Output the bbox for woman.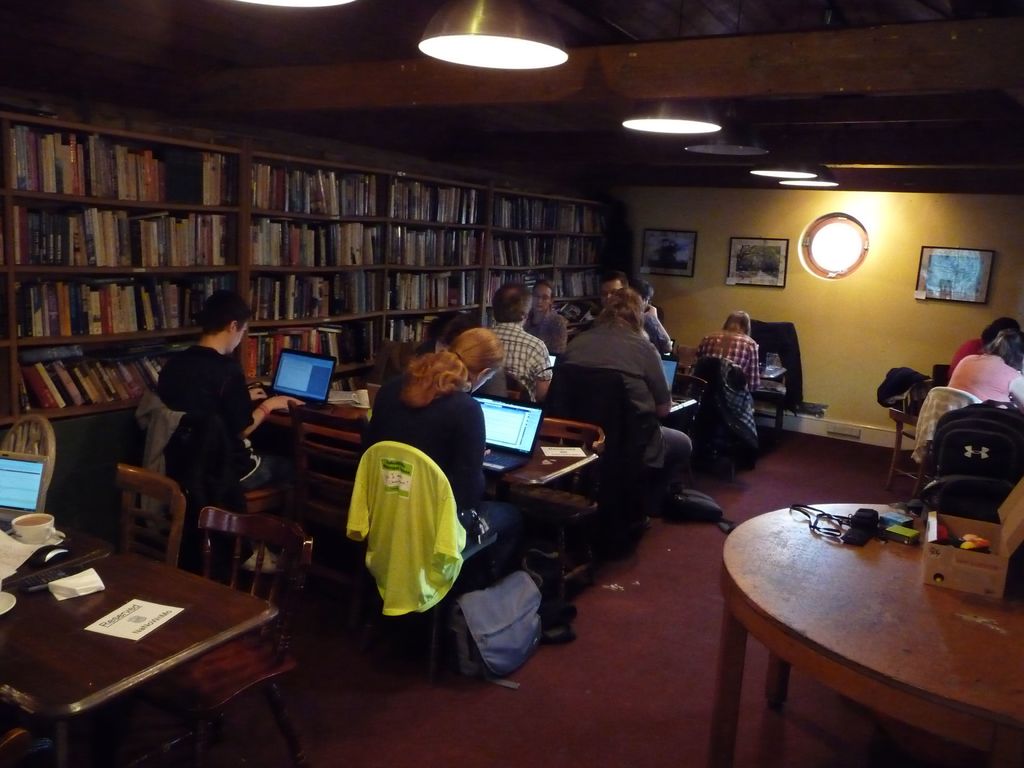
select_region(548, 287, 697, 519).
